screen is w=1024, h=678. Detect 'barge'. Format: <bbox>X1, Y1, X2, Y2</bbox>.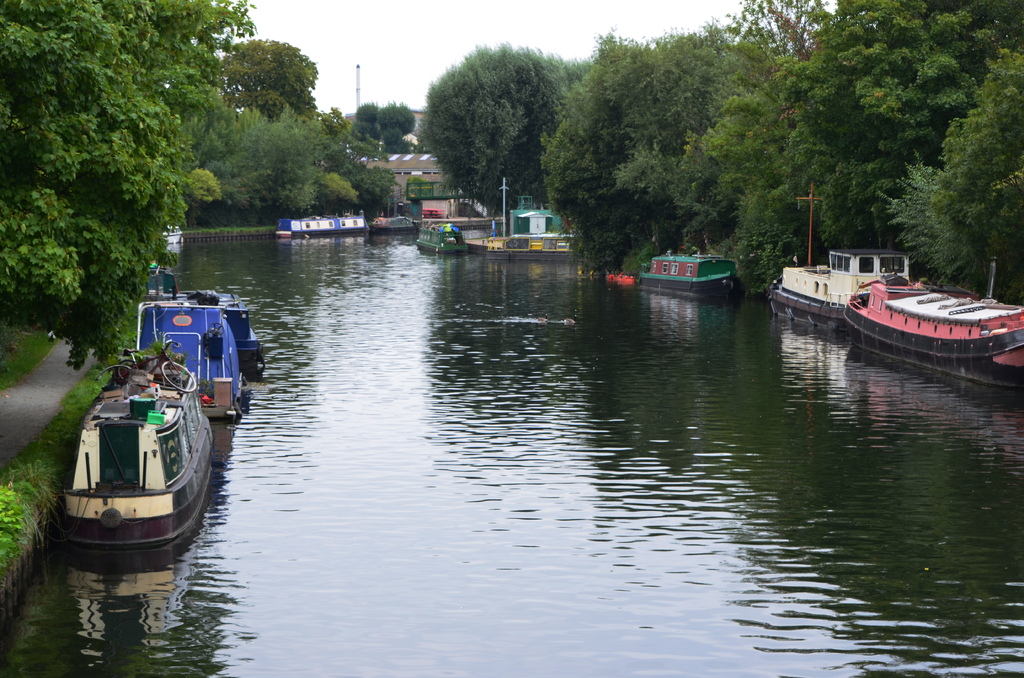
<bbox>417, 222, 470, 253</bbox>.
